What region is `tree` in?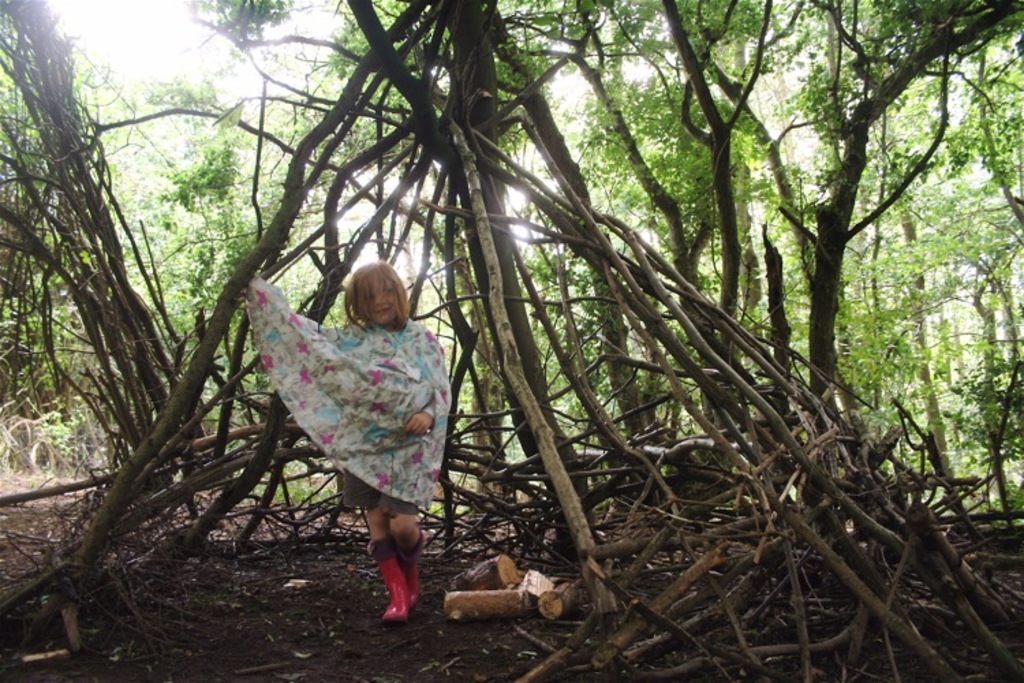
x1=186 y1=0 x2=638 y2=463.
